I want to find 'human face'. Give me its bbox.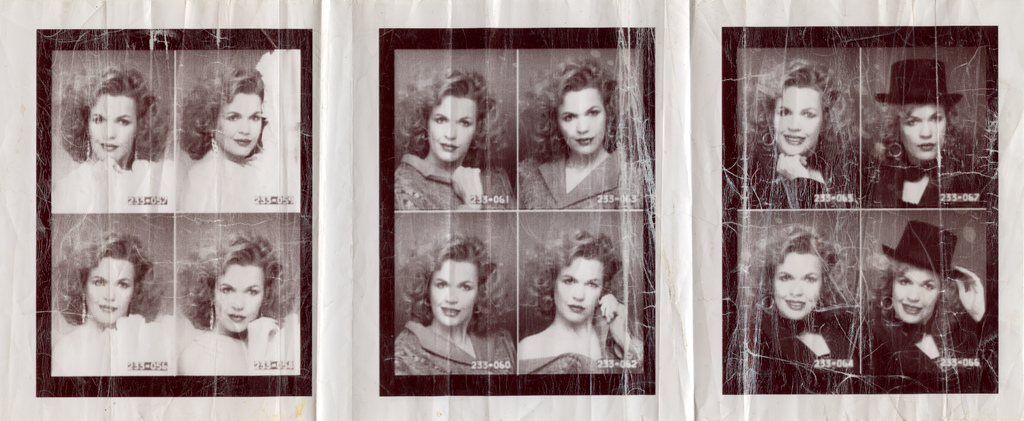
BBox(550, 254, 602, 321).
